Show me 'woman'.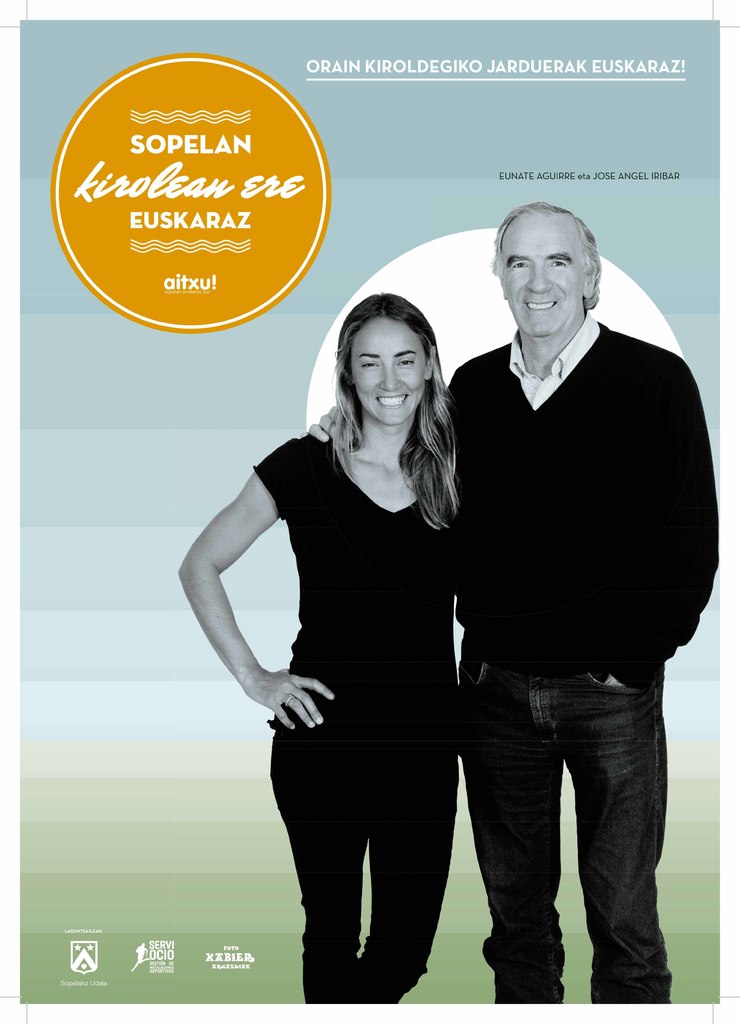
'woman' is here: [176,287,461,1005].
